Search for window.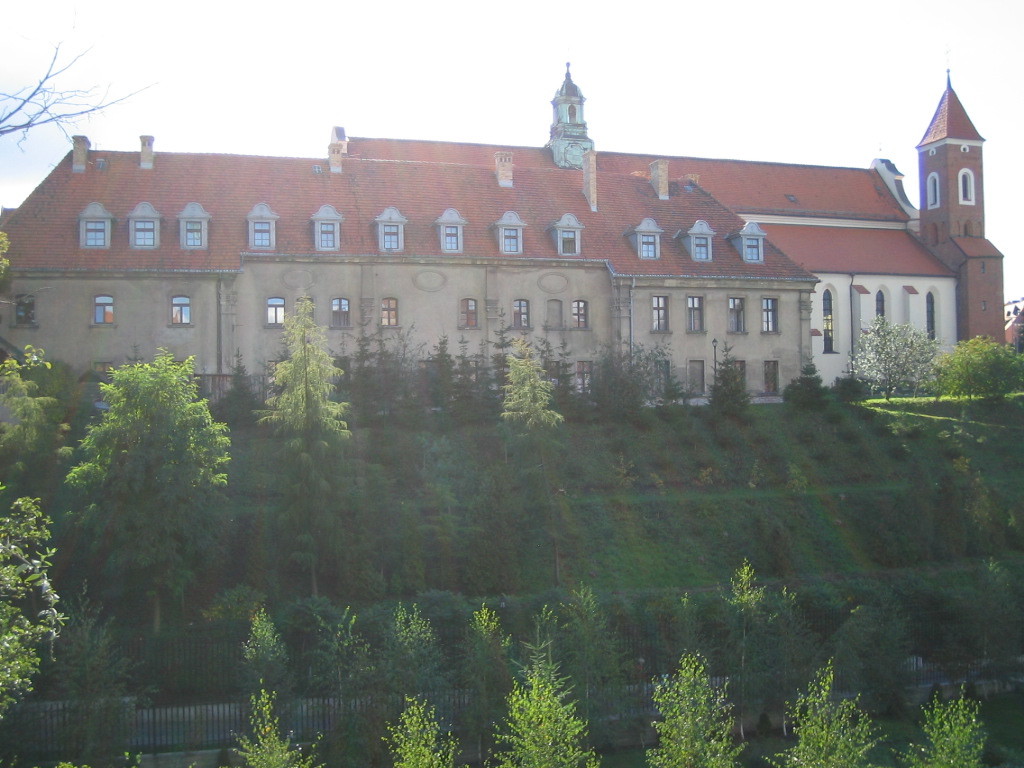
Found at box=[165, 289, 192, 326].
